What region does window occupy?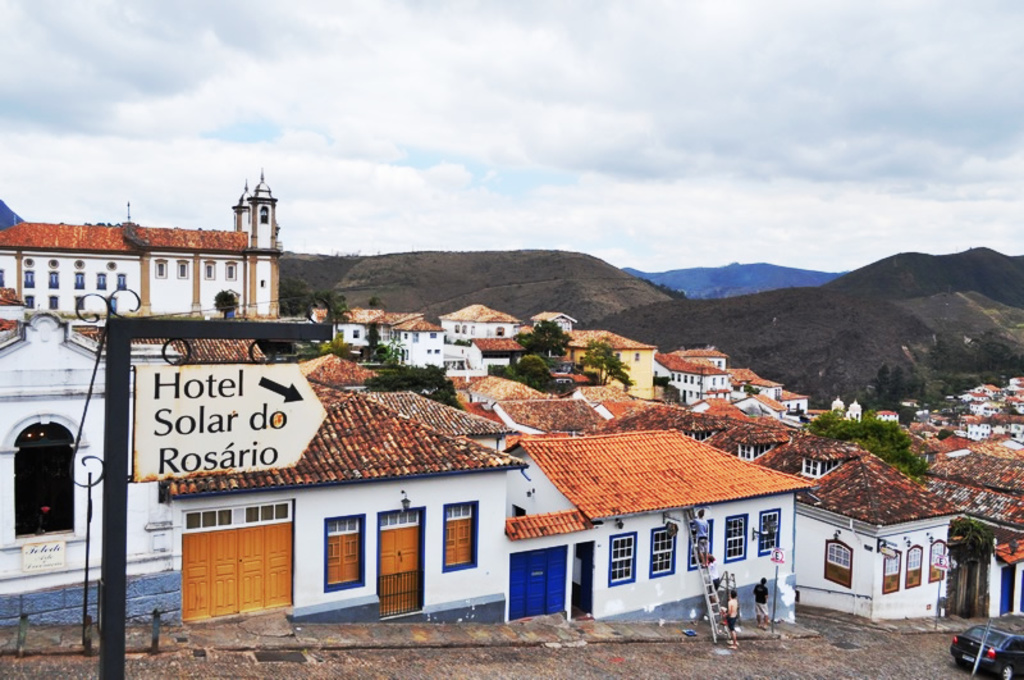
x1=801 y1=460 x2=844 y2=480.
